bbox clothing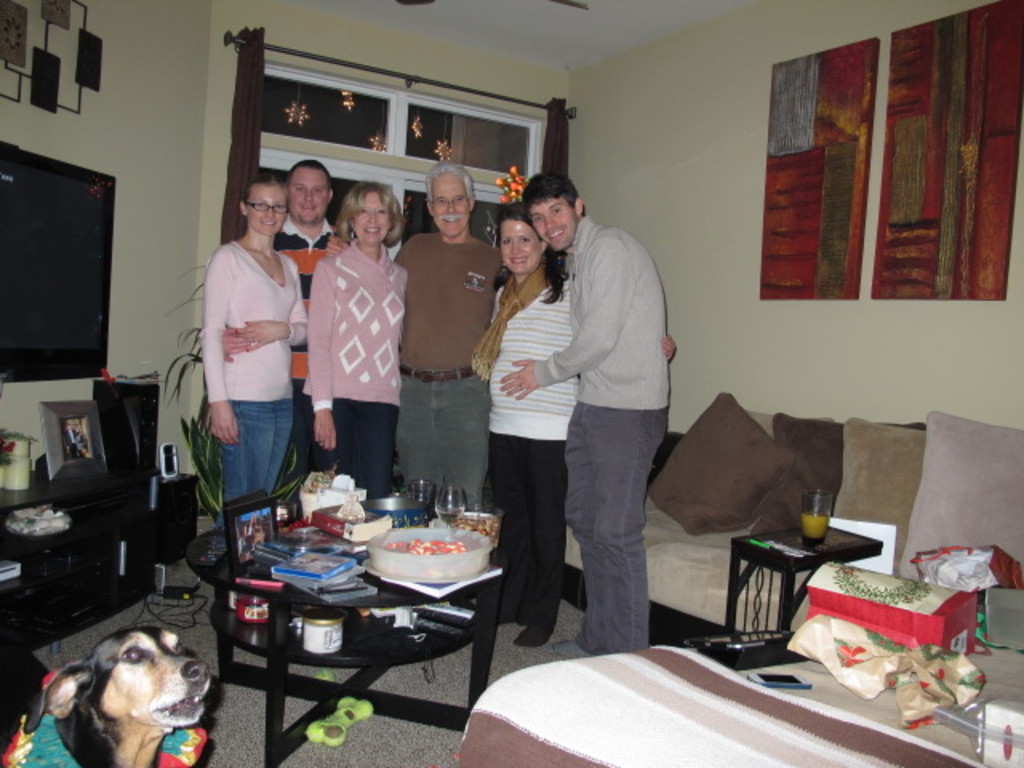
538:213:674:653
